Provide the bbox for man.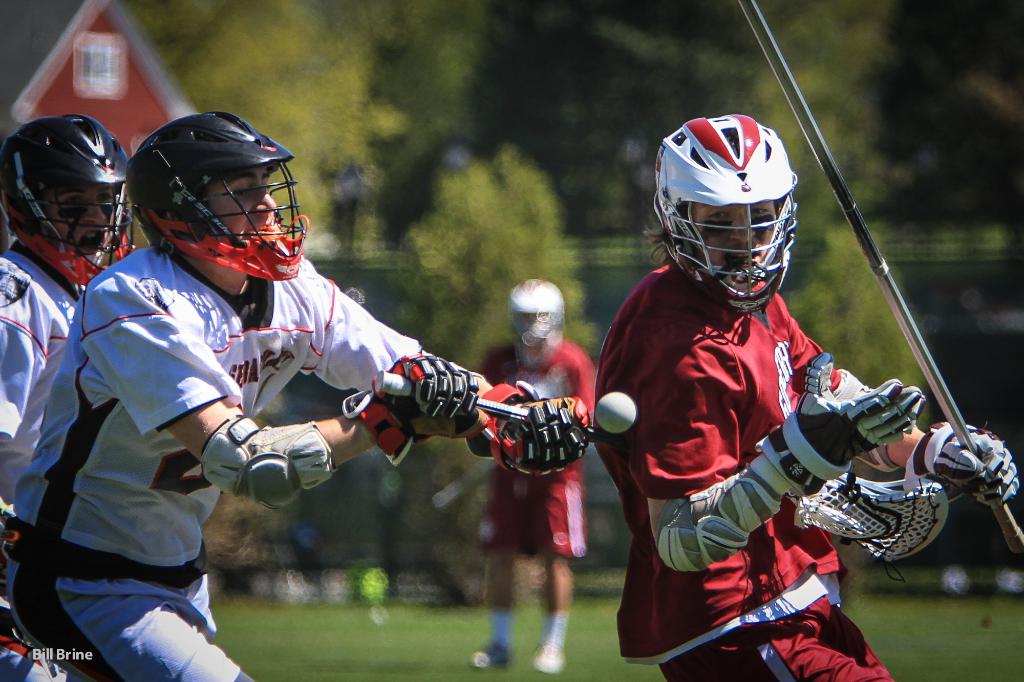
<region>0, 115, 141, 681</region>.
